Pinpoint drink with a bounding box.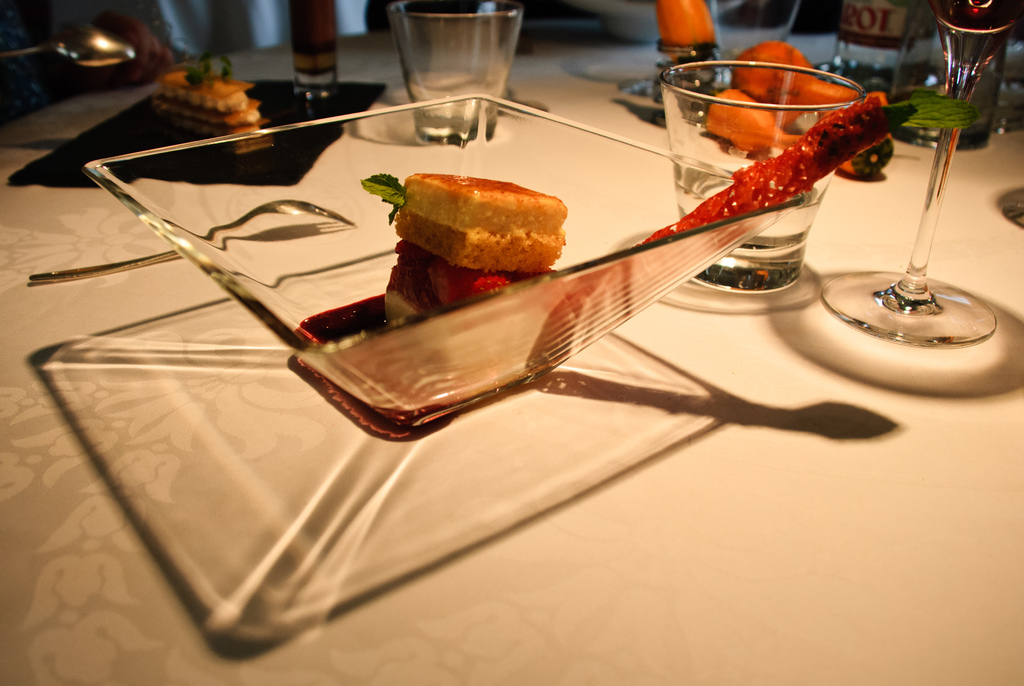
[928,3,1023,26].
